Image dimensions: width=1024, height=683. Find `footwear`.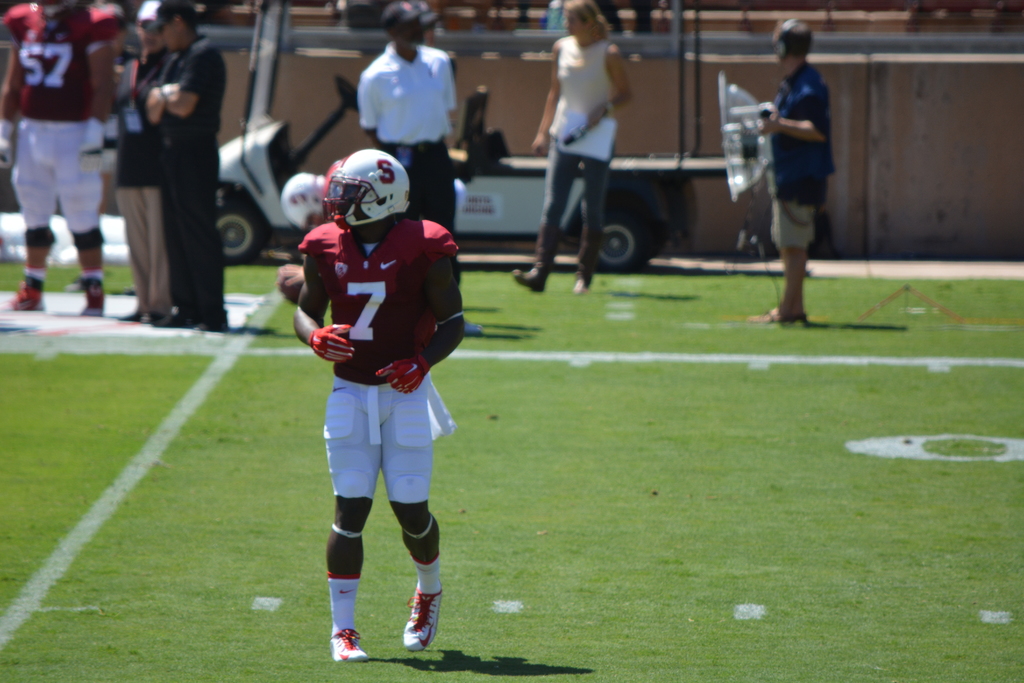
Rect(141, 314, 161, 325).
